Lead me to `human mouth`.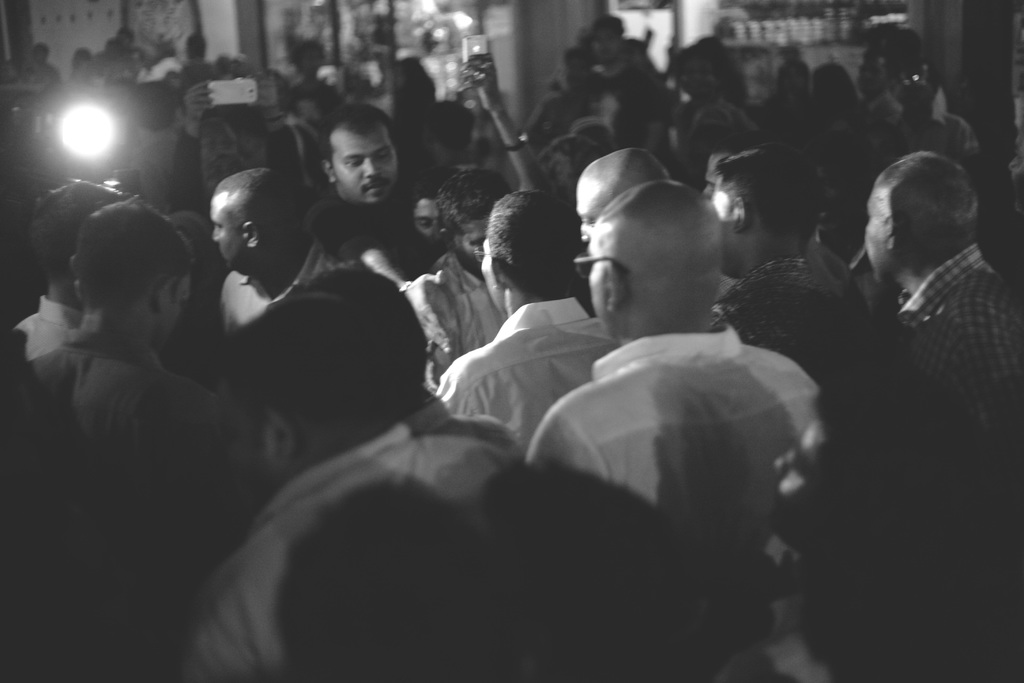
Lead to (left=365, top=183, right=387, bottom=193).
